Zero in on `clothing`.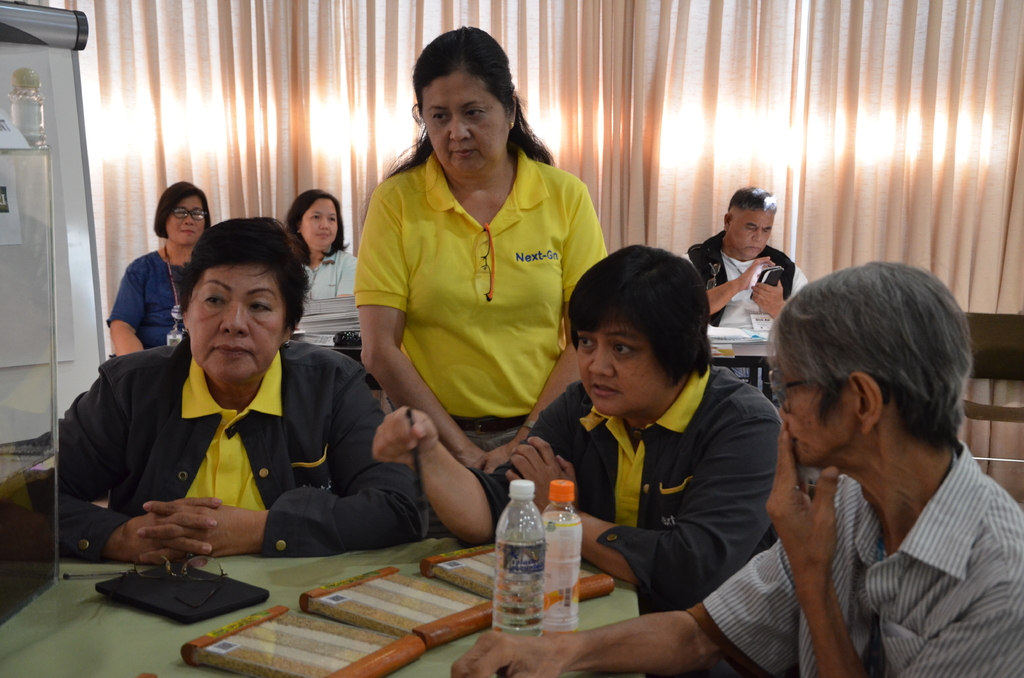
Zeroed in: left=119, top=247, right=204, bottom=372.
